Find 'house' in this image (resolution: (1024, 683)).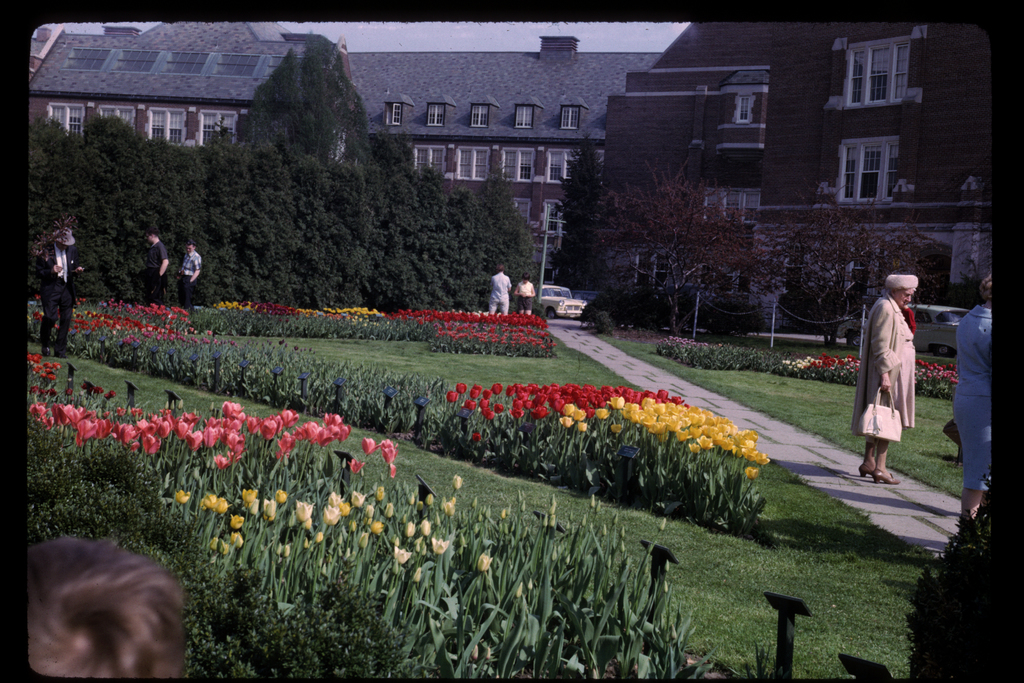
box(596, 17, 1023, 345).
